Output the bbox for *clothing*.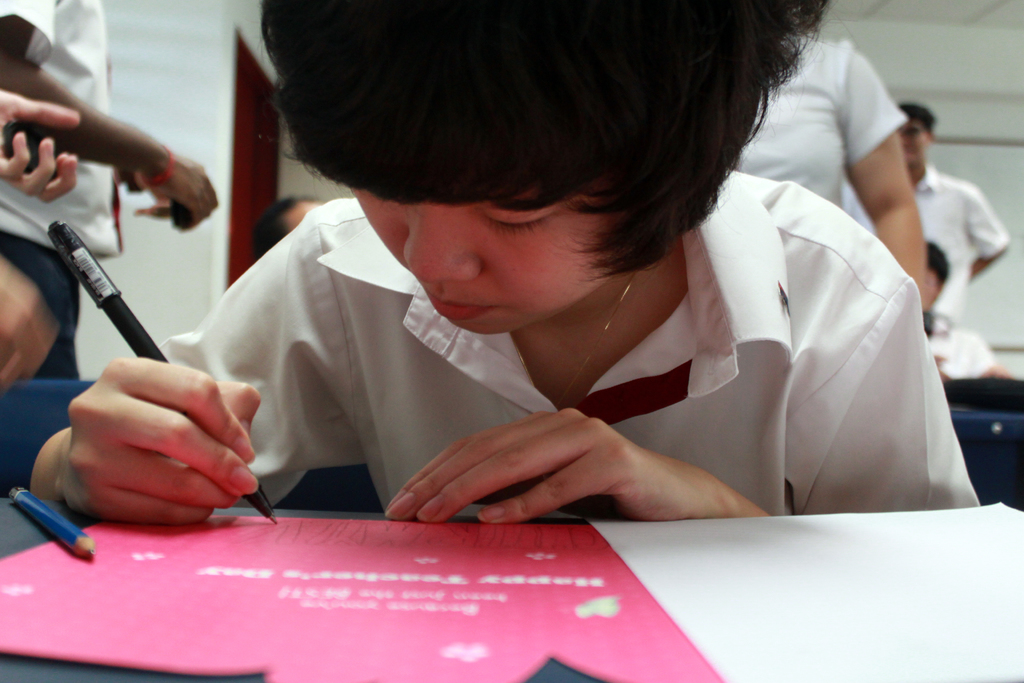
<box>720,26,900,231</box>.
